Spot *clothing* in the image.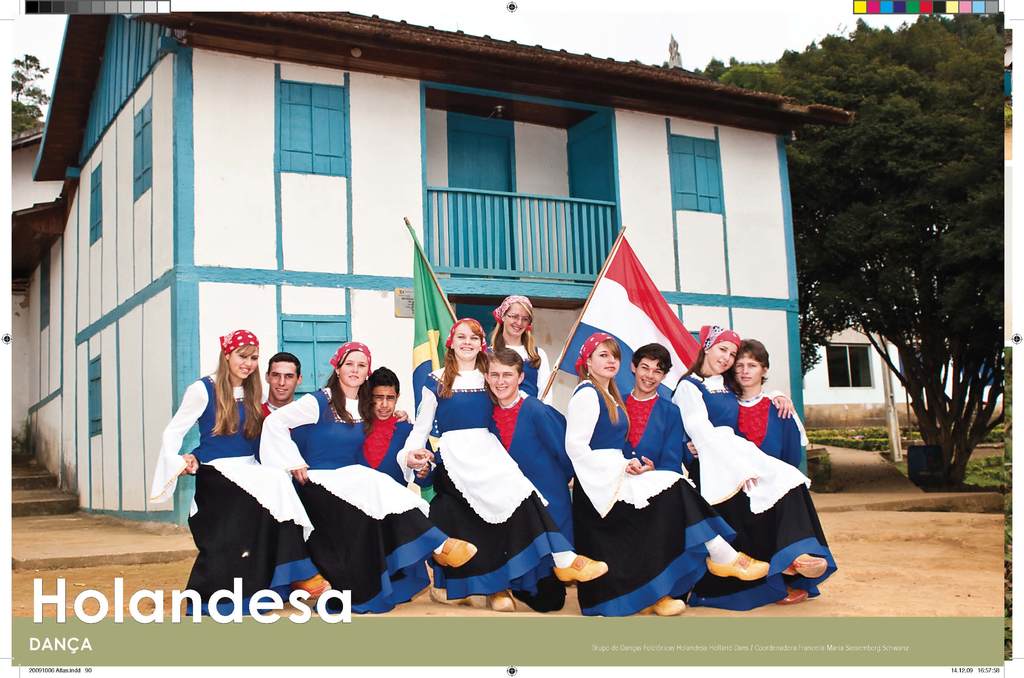
*clothing* found at bbox=[484, 342, 554, 408].
